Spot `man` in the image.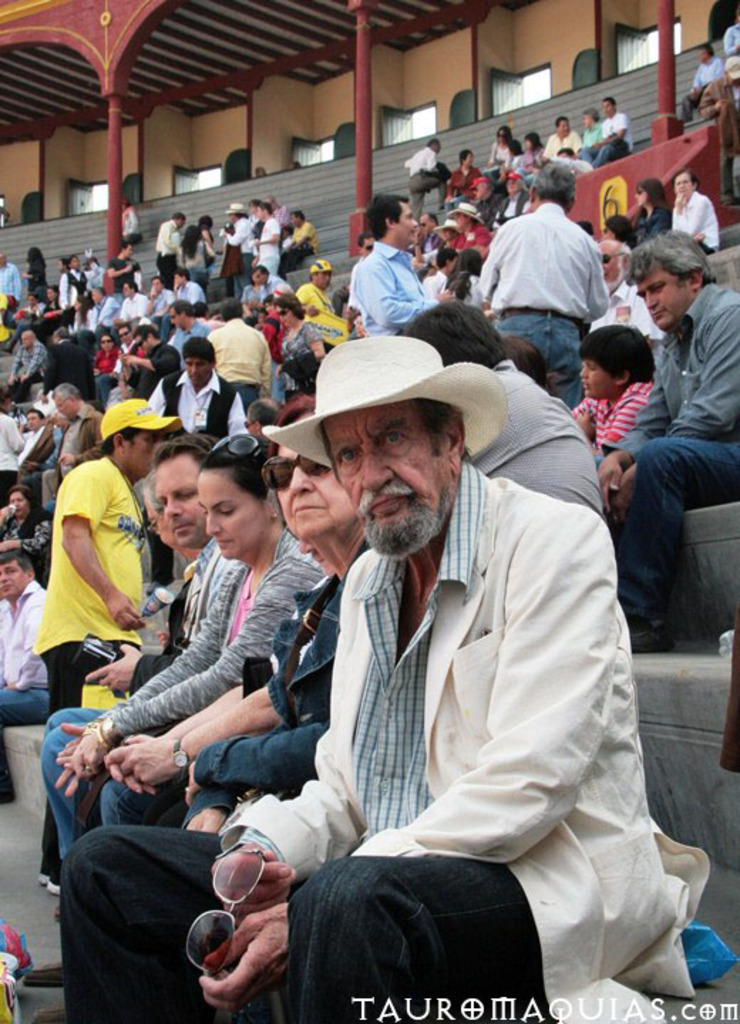
`man` found at left=591, top=240, right=672, bottom=344.
